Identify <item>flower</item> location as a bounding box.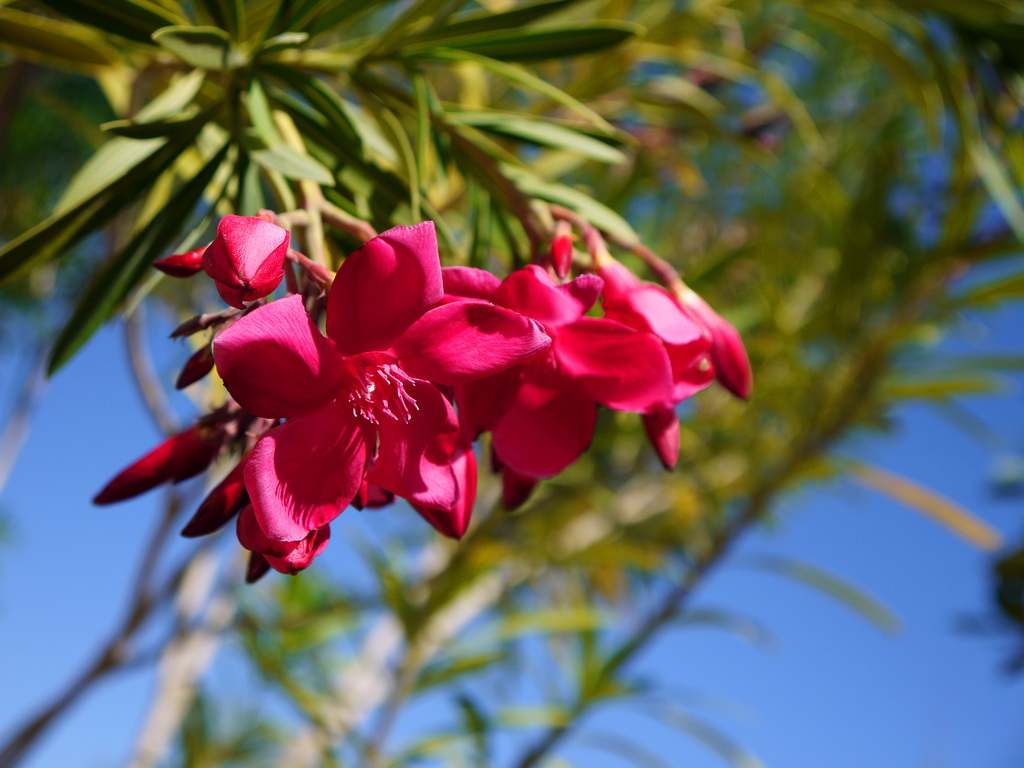
bbox=[236, 500, 333, 574].
